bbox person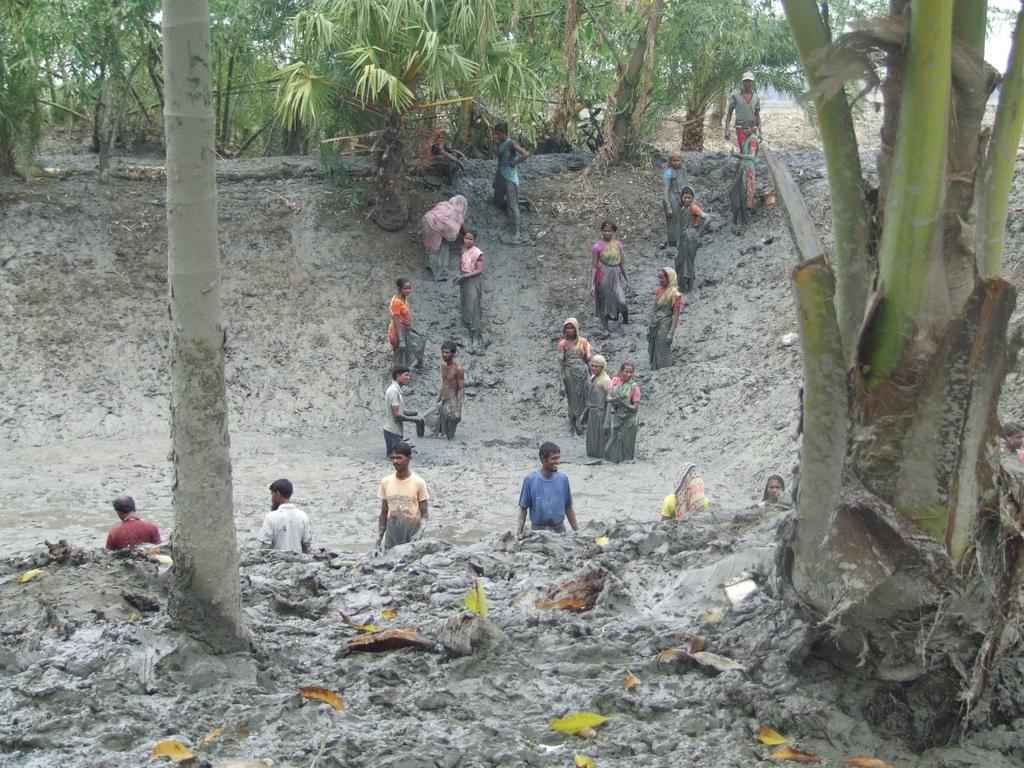
<box>602,362,642,466</box>
